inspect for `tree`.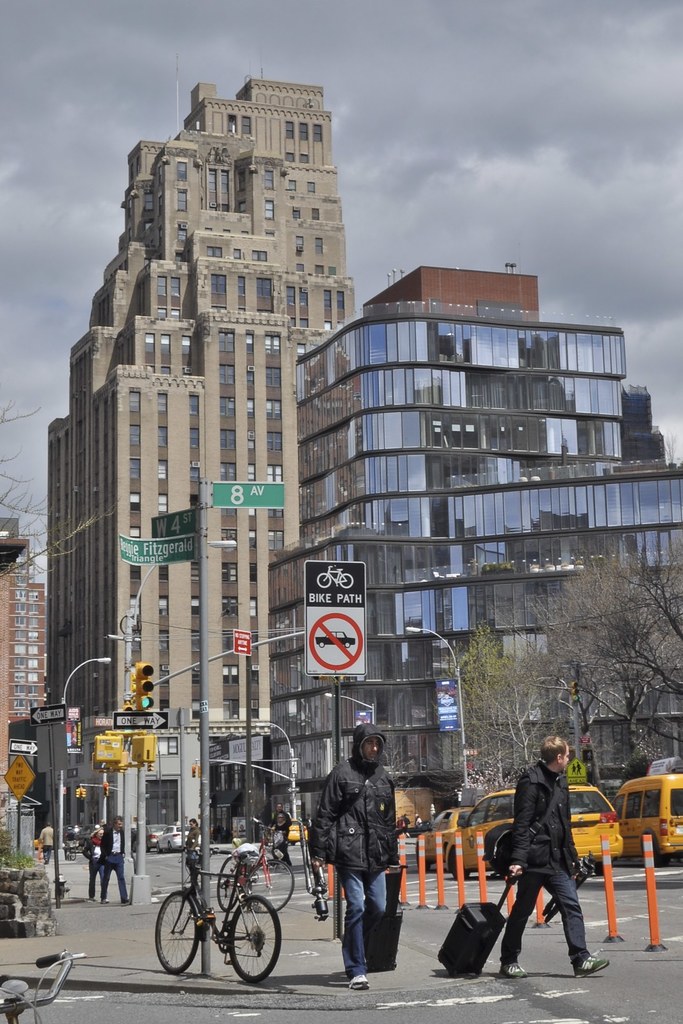
Inspection: region(443, 624, 584, 794).
